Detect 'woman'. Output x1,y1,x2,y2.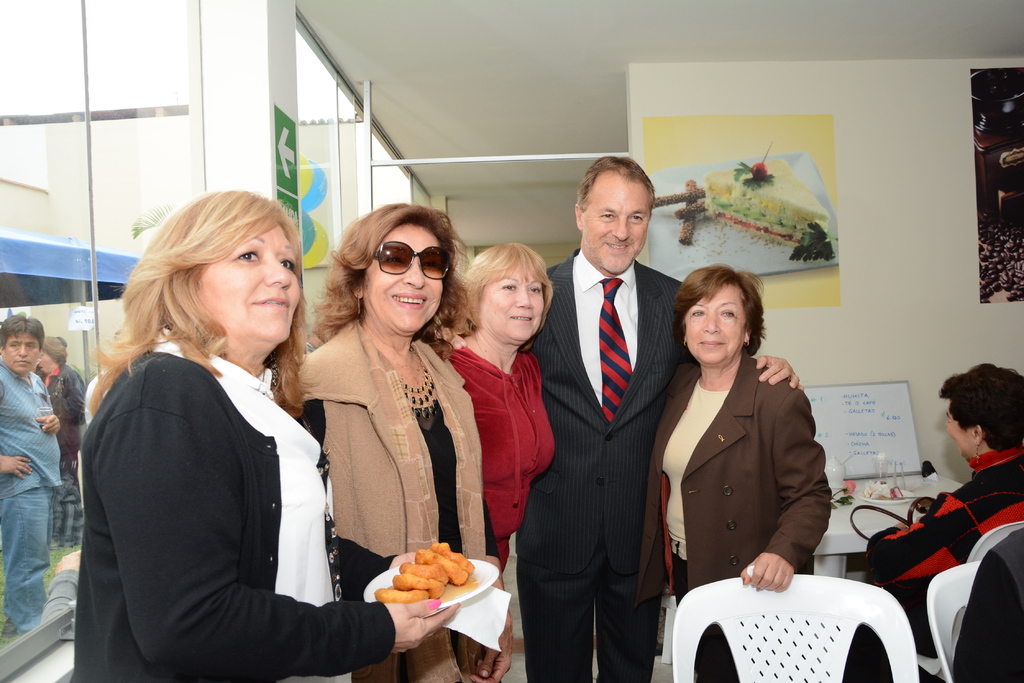
439,243,561,682.
